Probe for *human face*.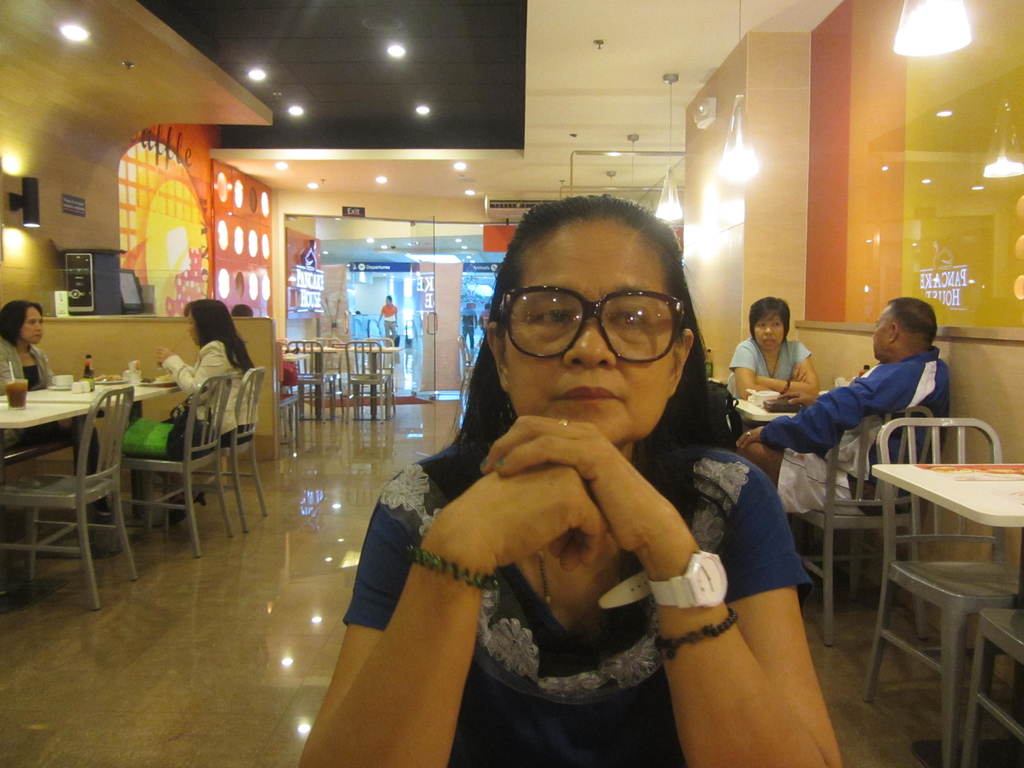
Probe result: (left=509, top=230, right=678, bottom=443).
